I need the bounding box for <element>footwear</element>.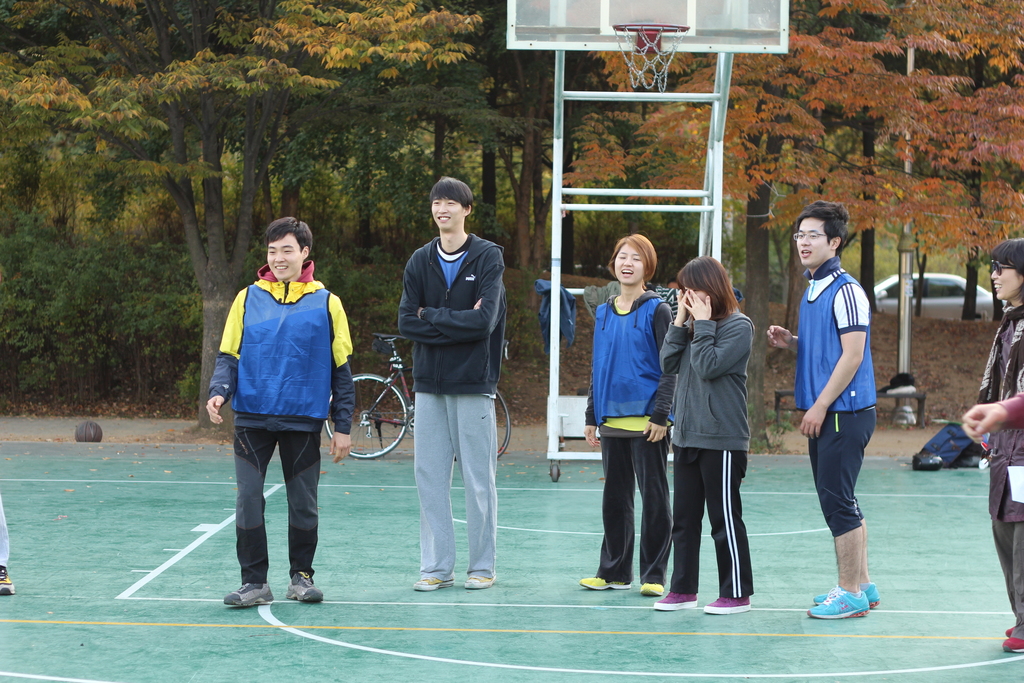
Here it is: left=465, top=574, right=499, bottom=593.
